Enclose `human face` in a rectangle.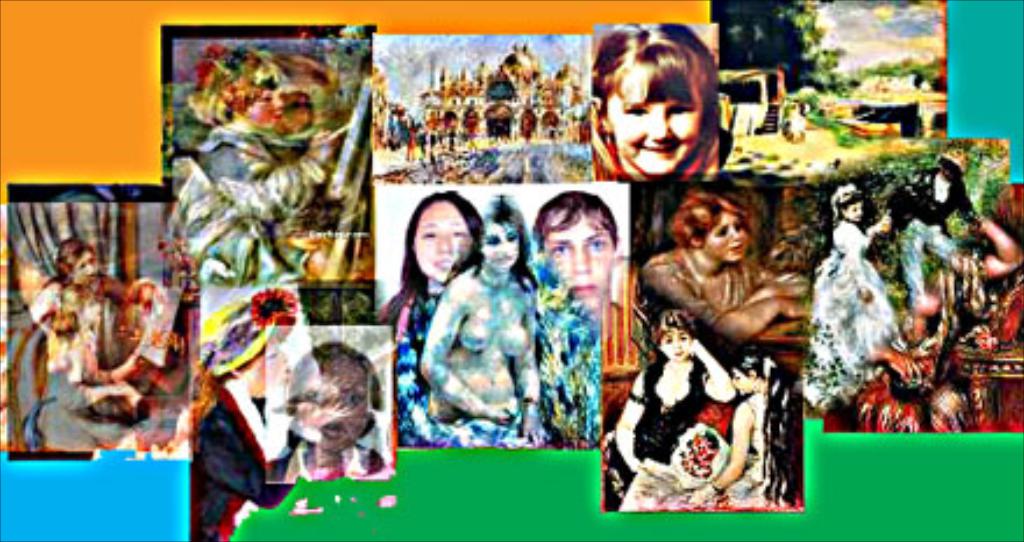
detection(600, 63, 707, 174).
